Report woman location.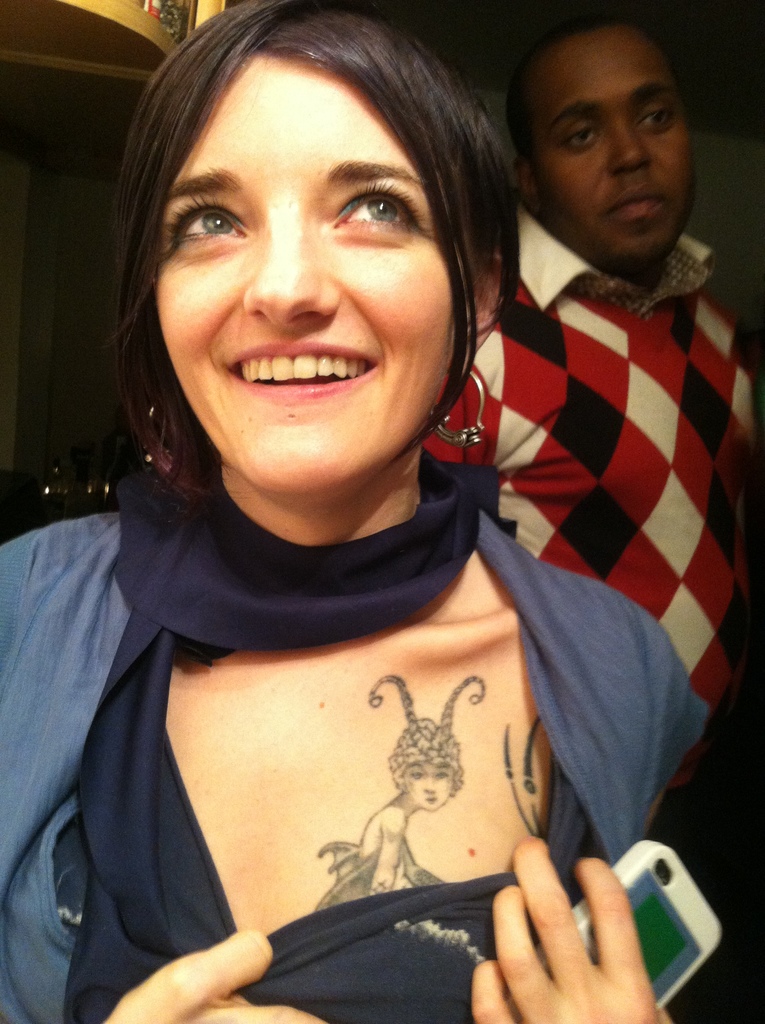
Report: bbox(0, 0, 764, 1023).
